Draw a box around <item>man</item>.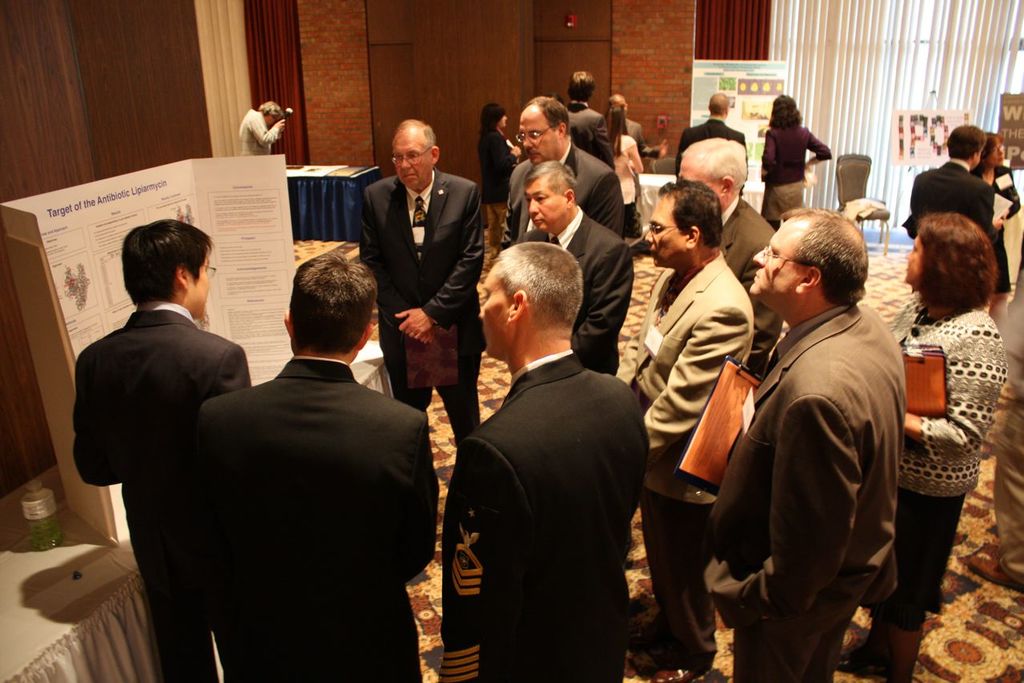
<bbox>703, 204, 901, 682</bbox>.
